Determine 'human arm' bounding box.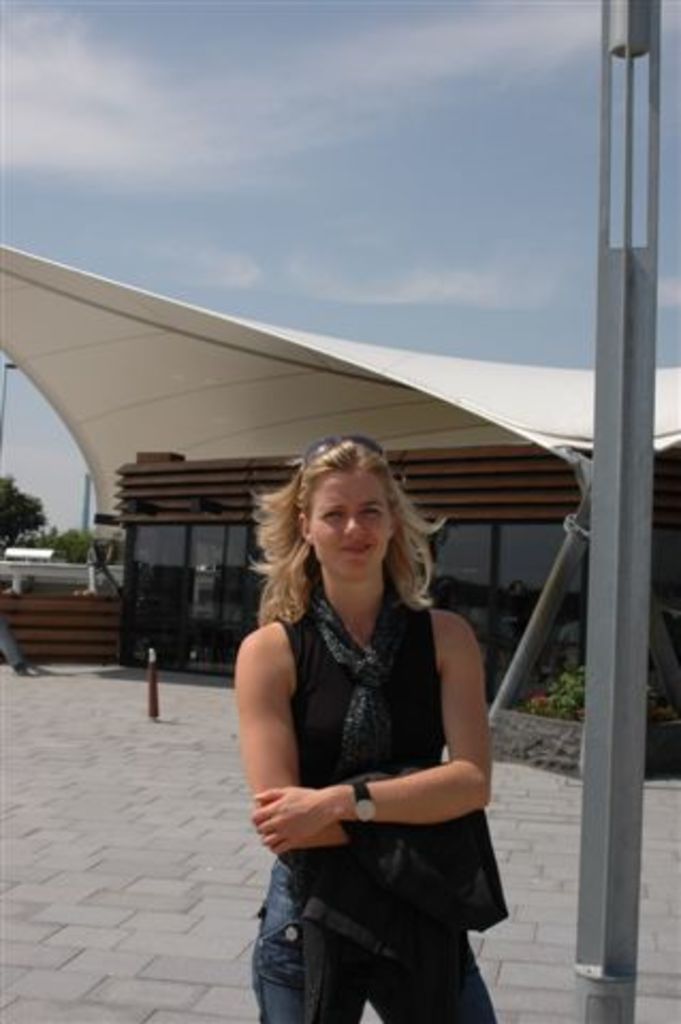
Determined: locate(250, 608, 508, 843).
